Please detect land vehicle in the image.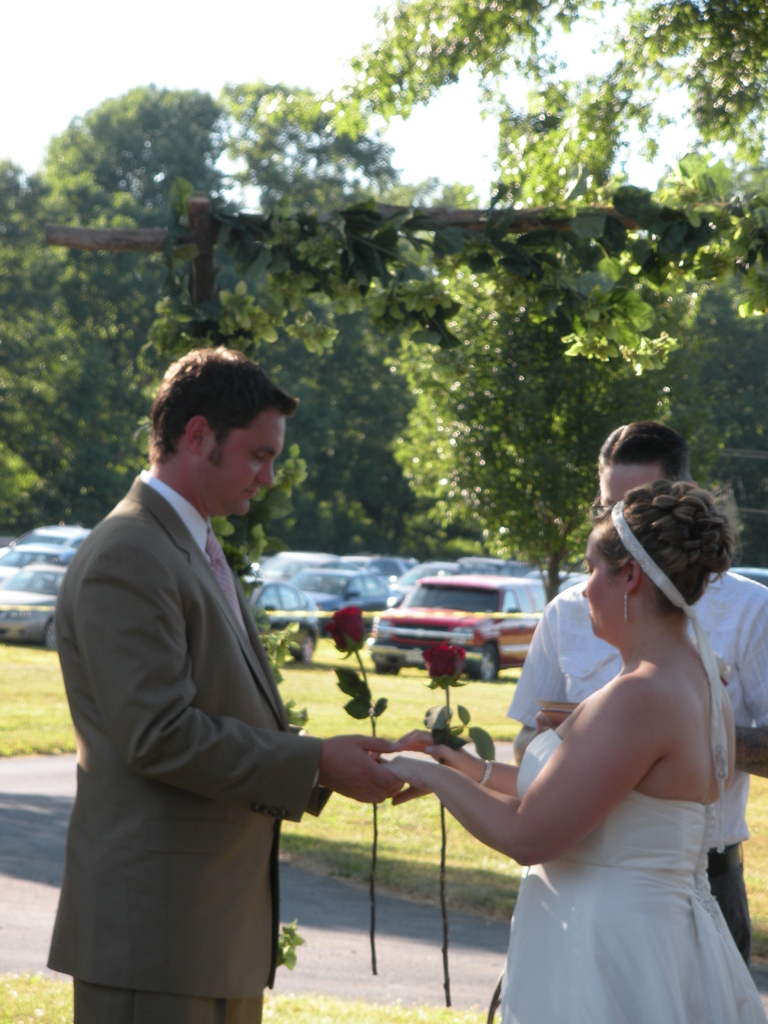
349, 556, 401, 586.
